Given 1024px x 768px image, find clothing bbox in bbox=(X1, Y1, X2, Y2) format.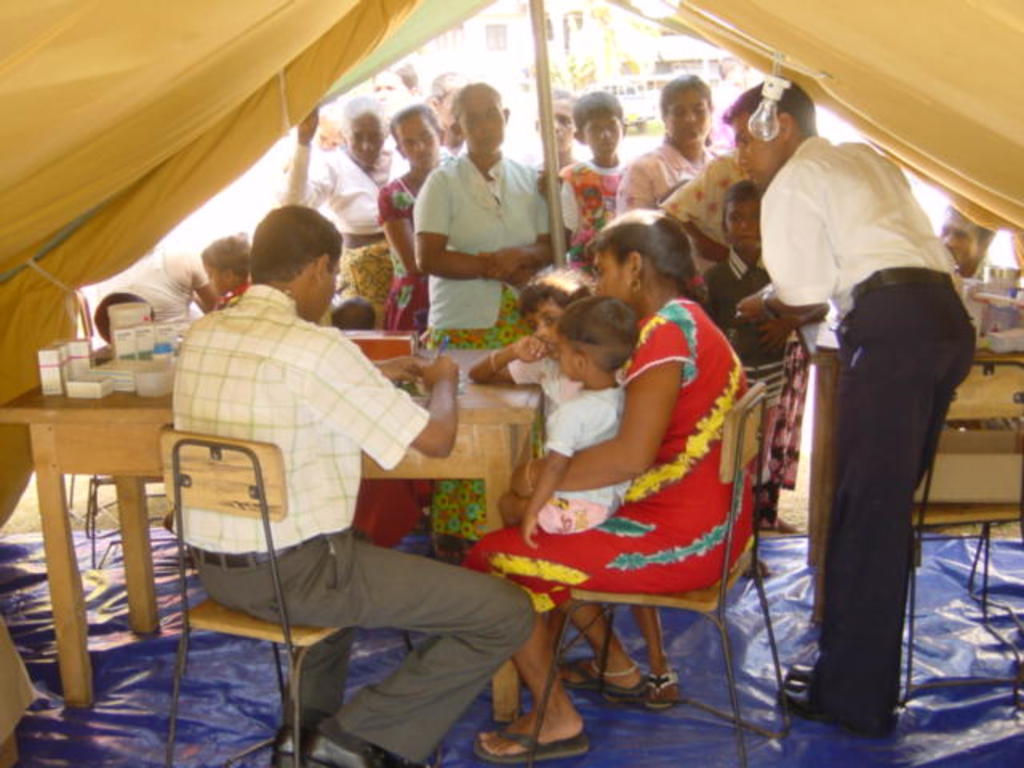
bbox=(414, 149, 555, 533).
